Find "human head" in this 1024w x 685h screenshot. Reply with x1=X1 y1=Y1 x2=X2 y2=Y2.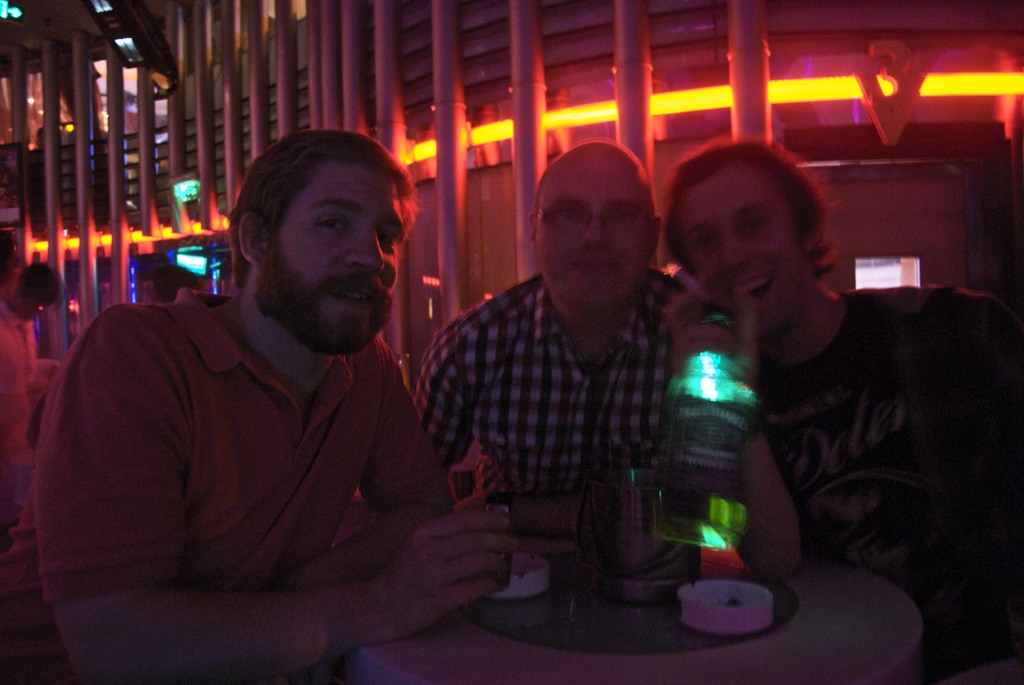
x1=145 y1=262 x2=207 y2=311.
